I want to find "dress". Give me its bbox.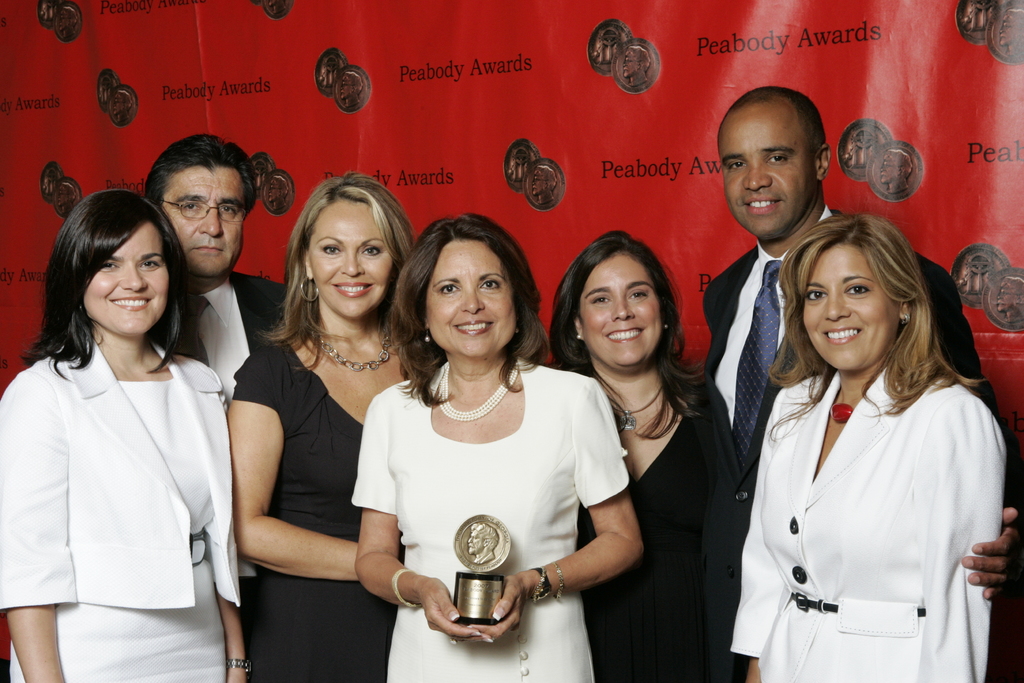
(575, 379, 701, 682).
